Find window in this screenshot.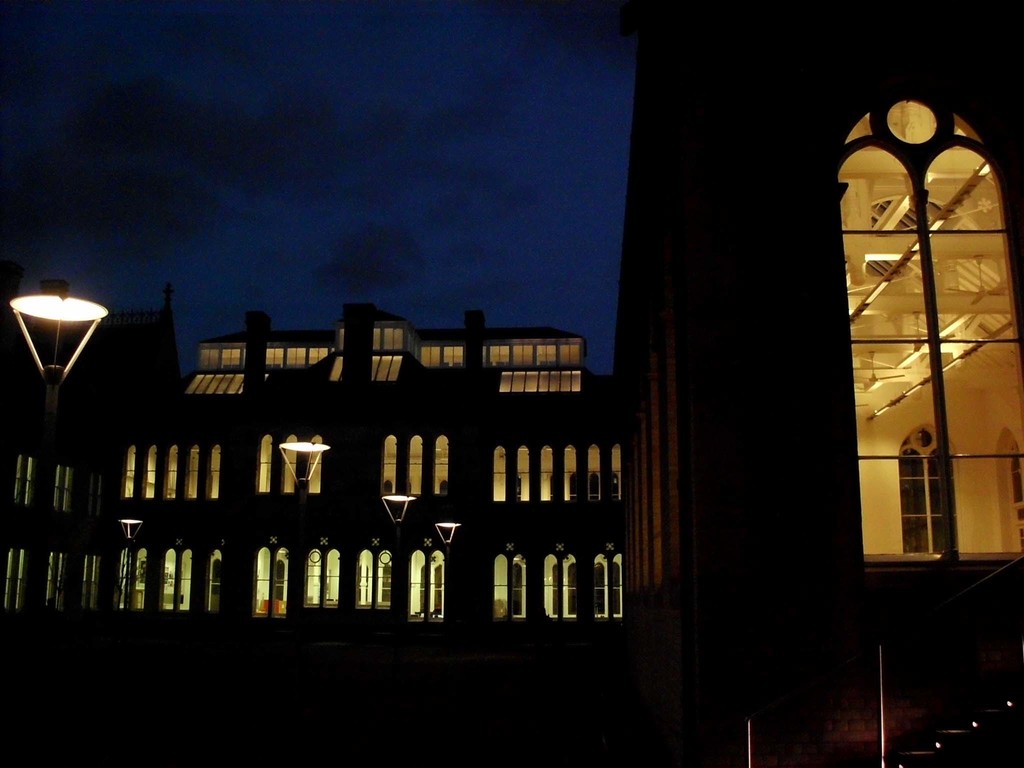
The bounding box for window is 45 550 70 614.
